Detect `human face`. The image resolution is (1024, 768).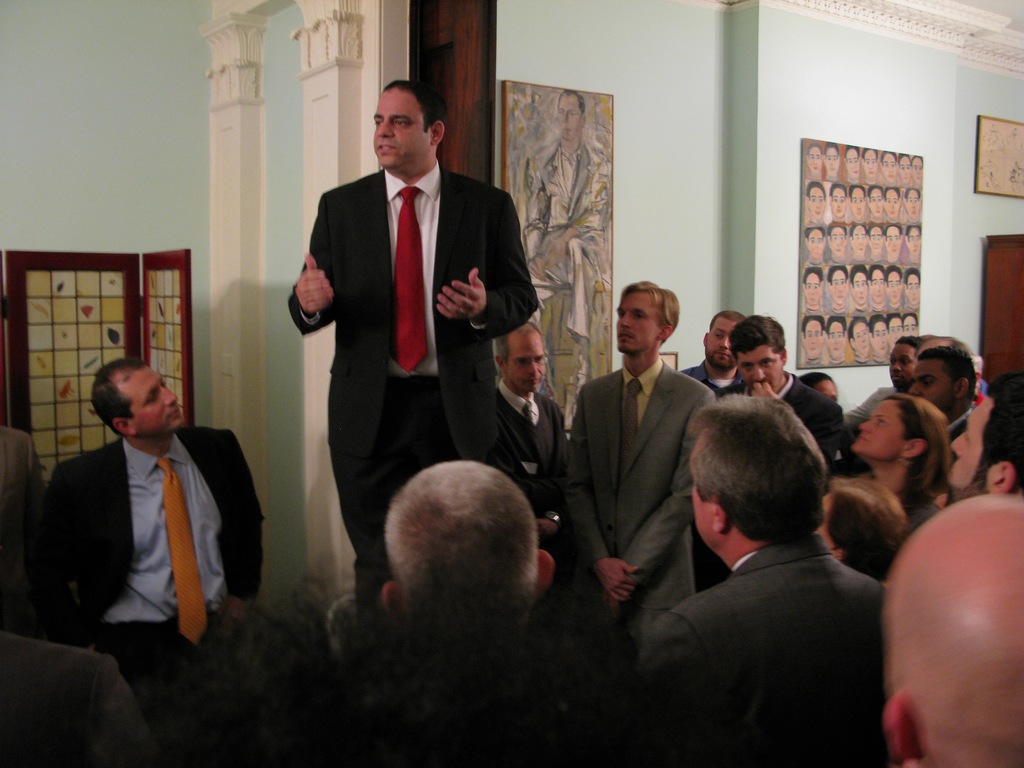
[left=797, top=270, right=819, bottom=311].
